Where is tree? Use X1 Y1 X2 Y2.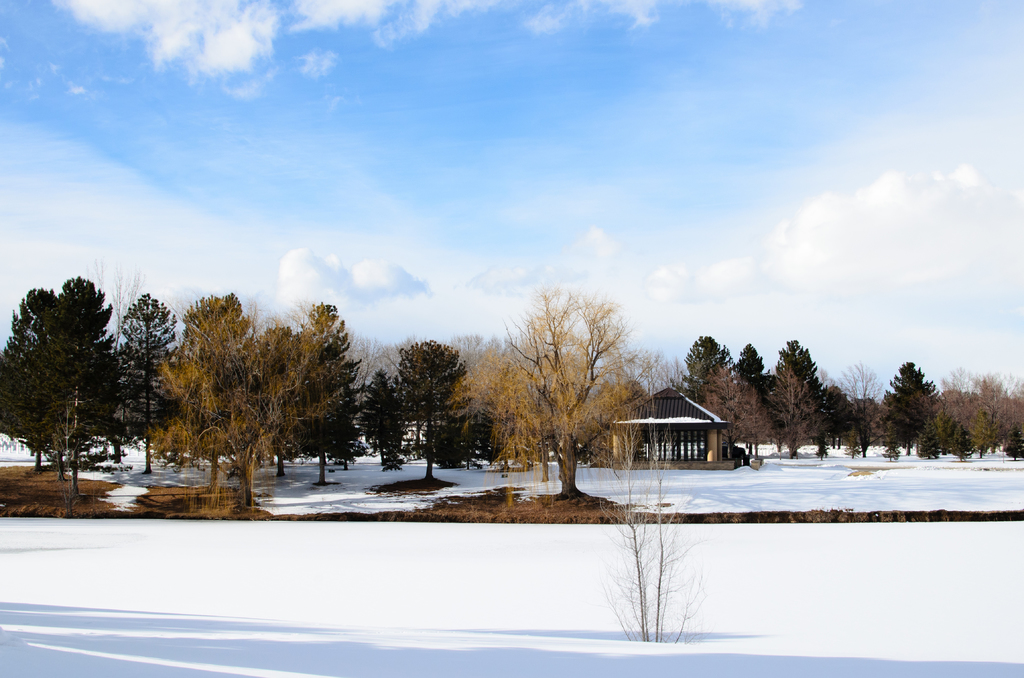
0 275 118 488.
